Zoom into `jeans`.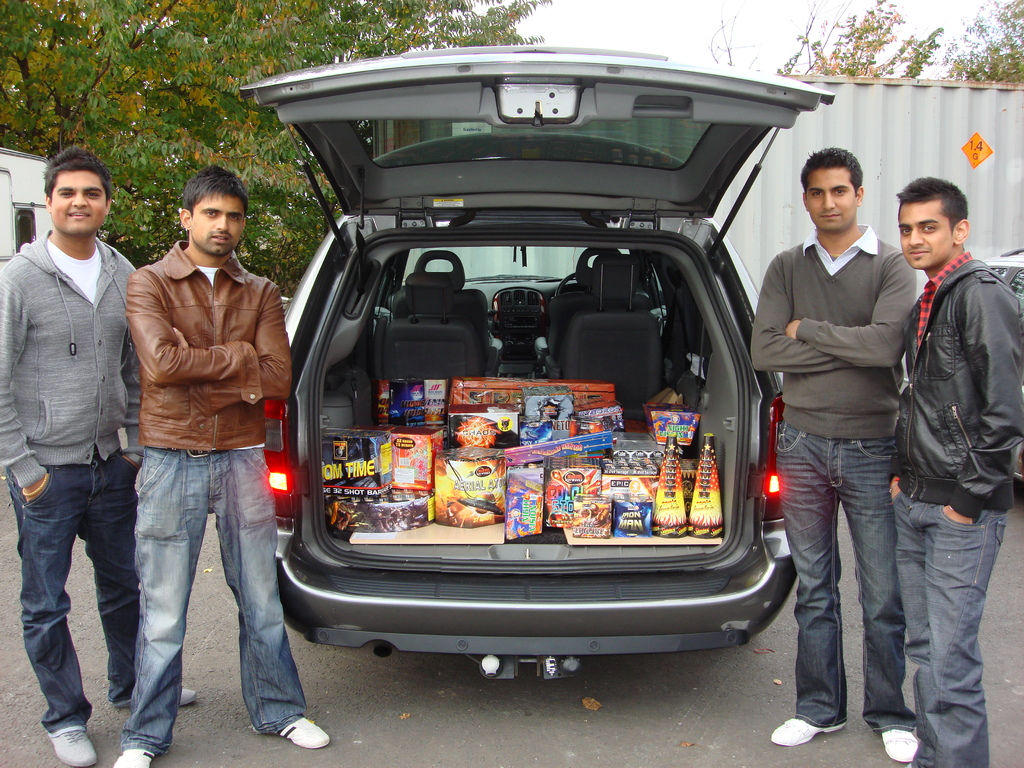
Zoom target: bbox=[796, 403, 920, 755].
